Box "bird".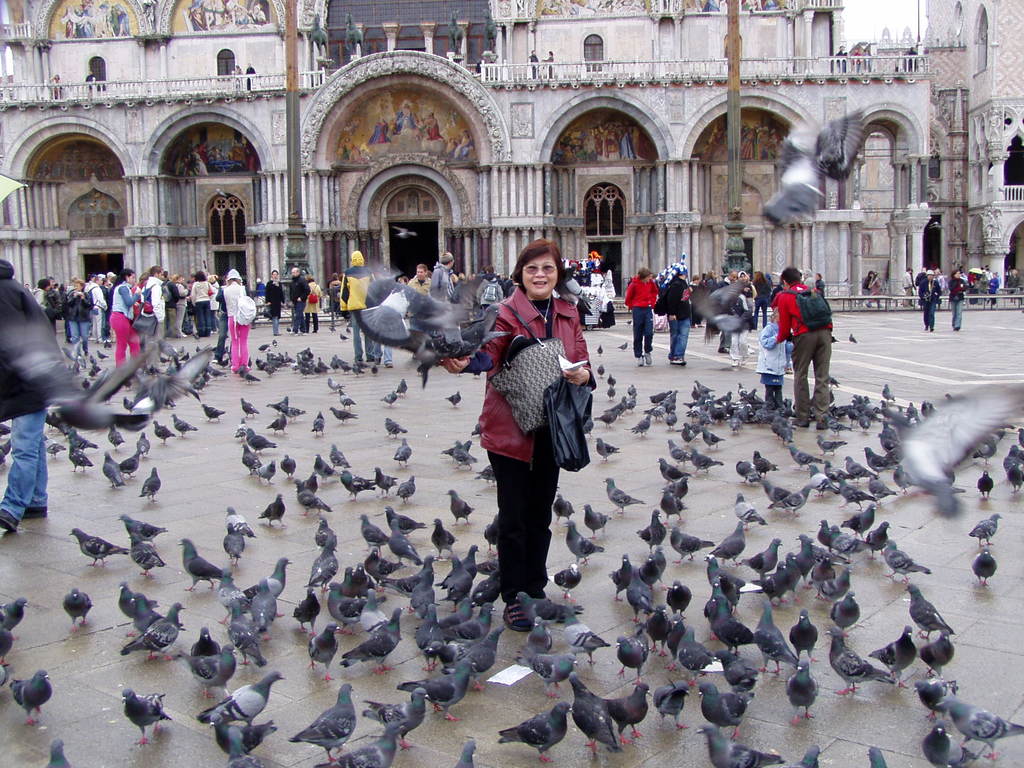
{"left": 470, "top": 620, "right": 515, "bottom": 671}.
